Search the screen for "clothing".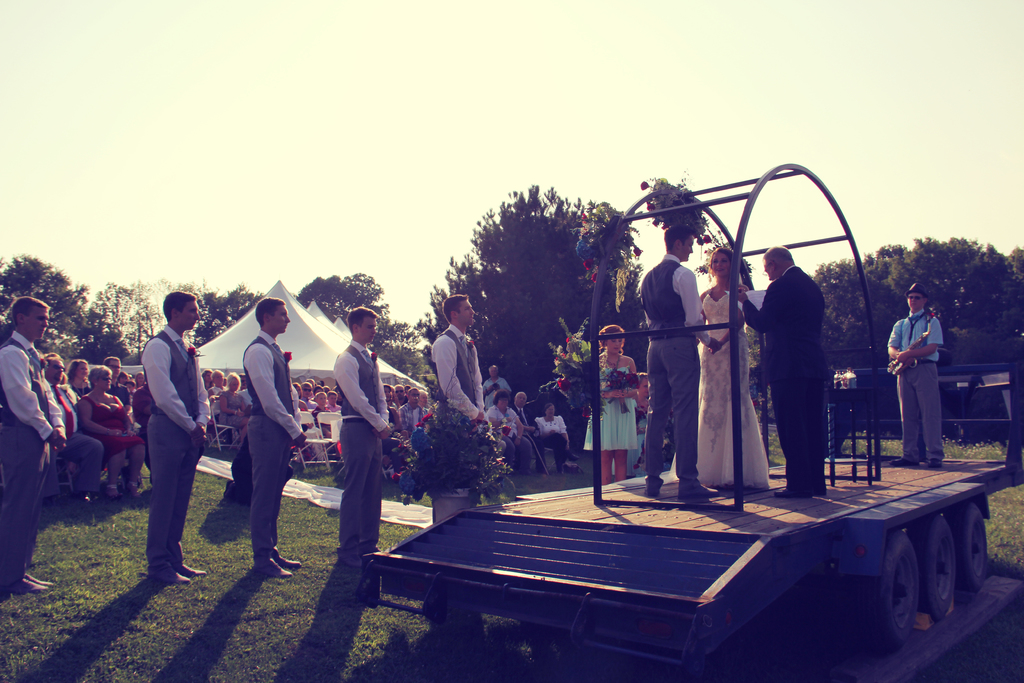
Found at (left=736, top=262, right=830, bottom=488).
